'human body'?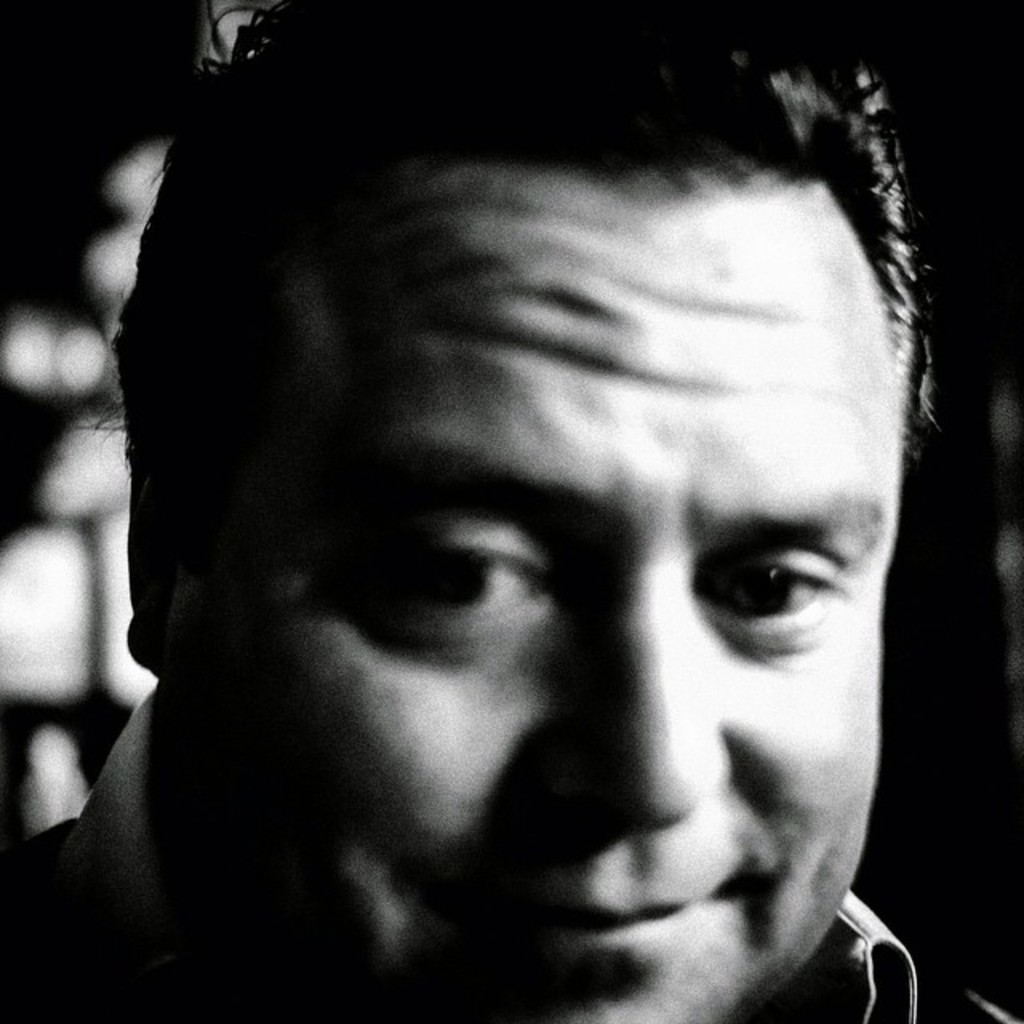
32:34:1023:1014
